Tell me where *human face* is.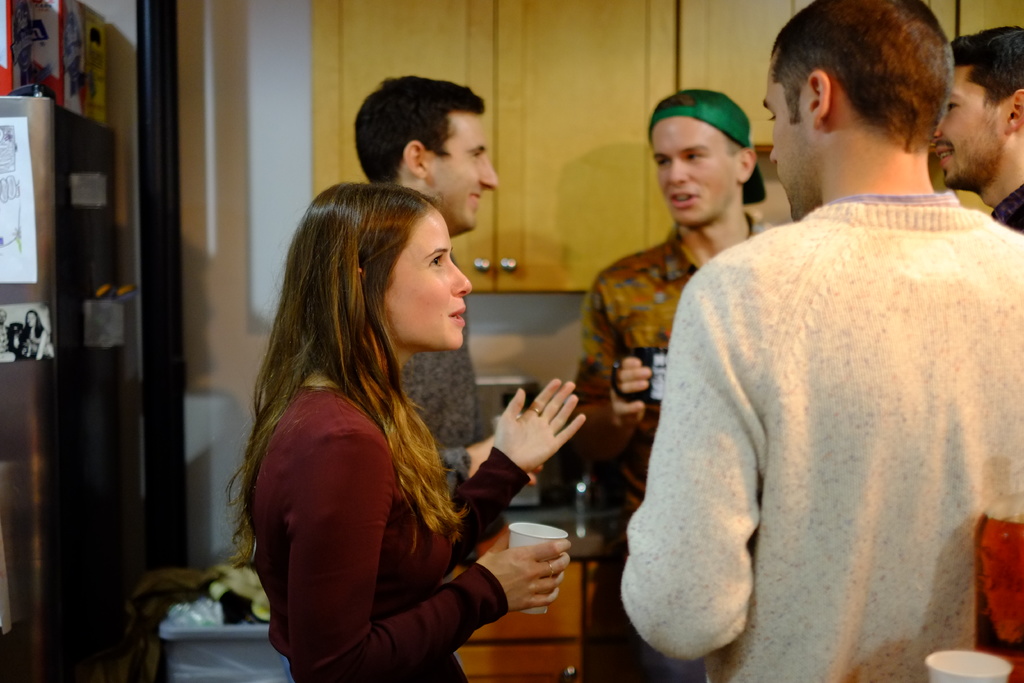
*human face* is at (x1=433, y1=108, x2=504, y2=231).
